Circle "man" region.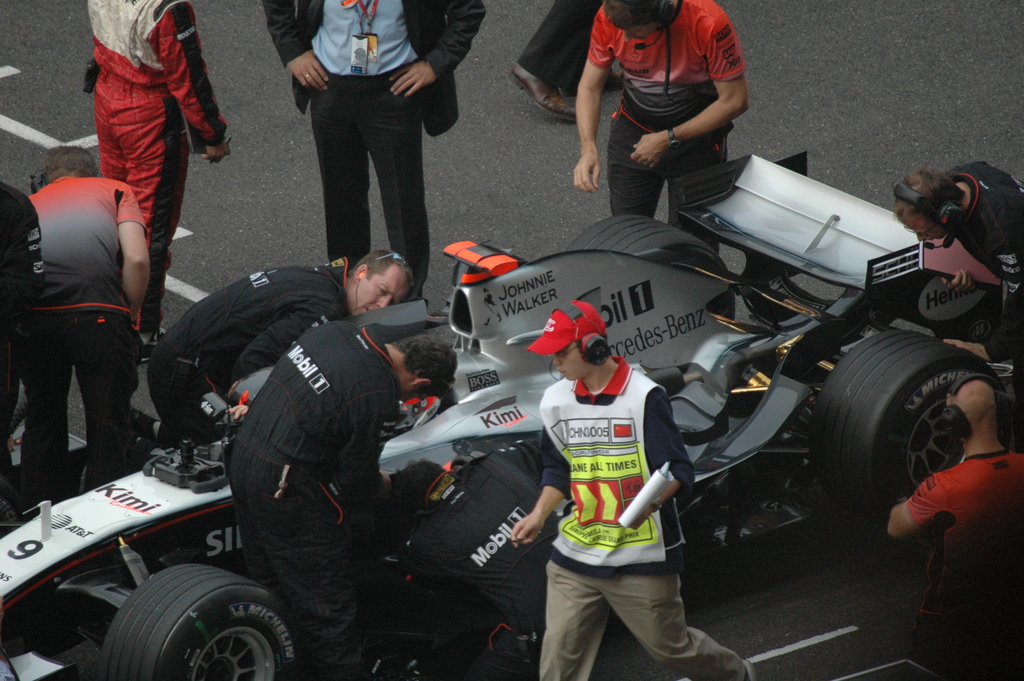
Region: [x1=569, y1=0, x2=750, y2=256].
